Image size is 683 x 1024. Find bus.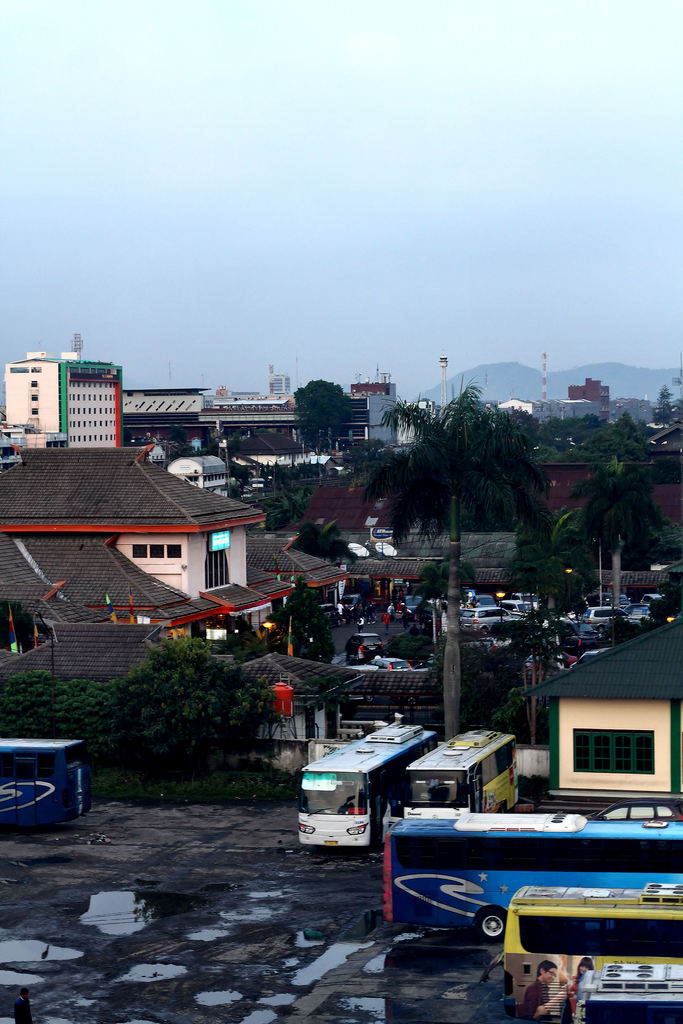
[396,724,523,817].
